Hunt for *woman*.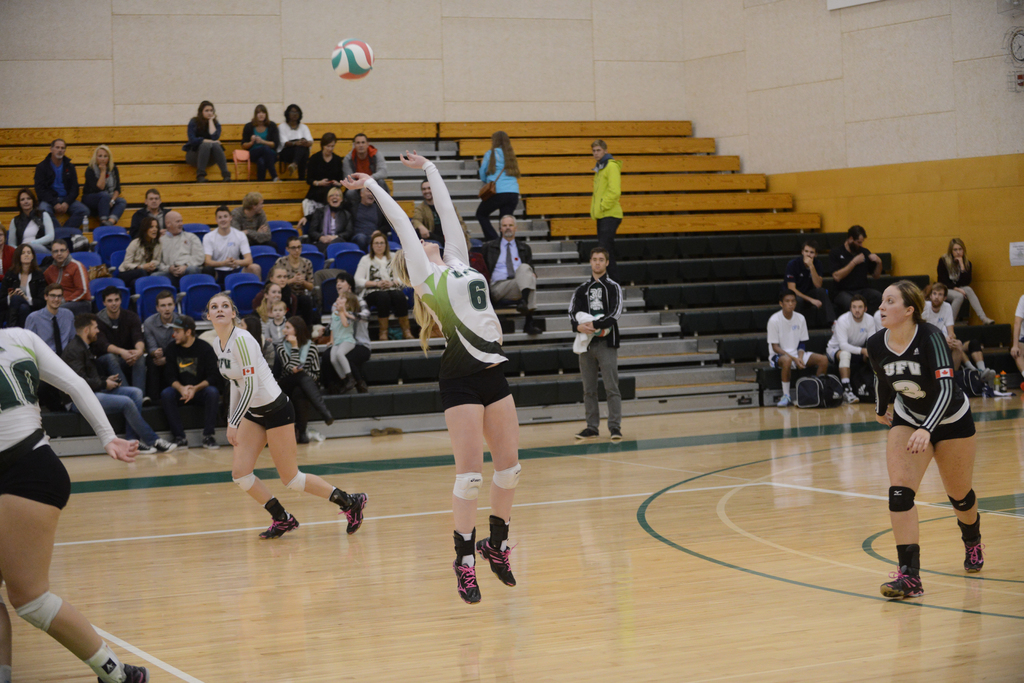
Hunted down at (305,133,343,204).
